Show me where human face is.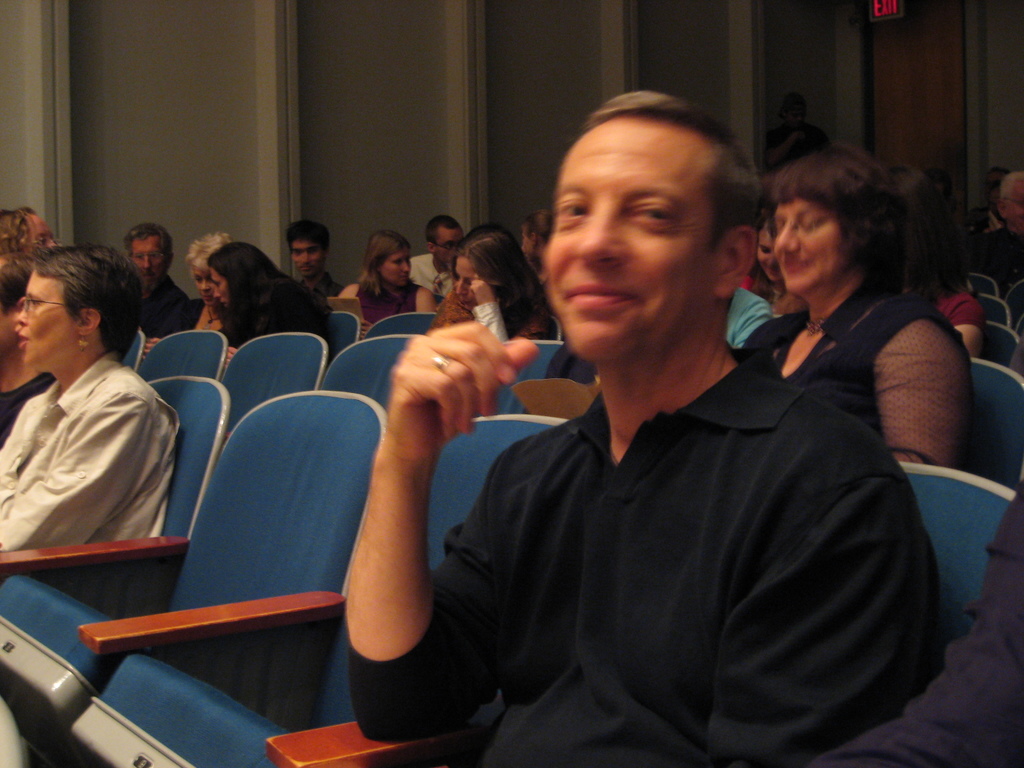
human face is at 543 117 726 358.
